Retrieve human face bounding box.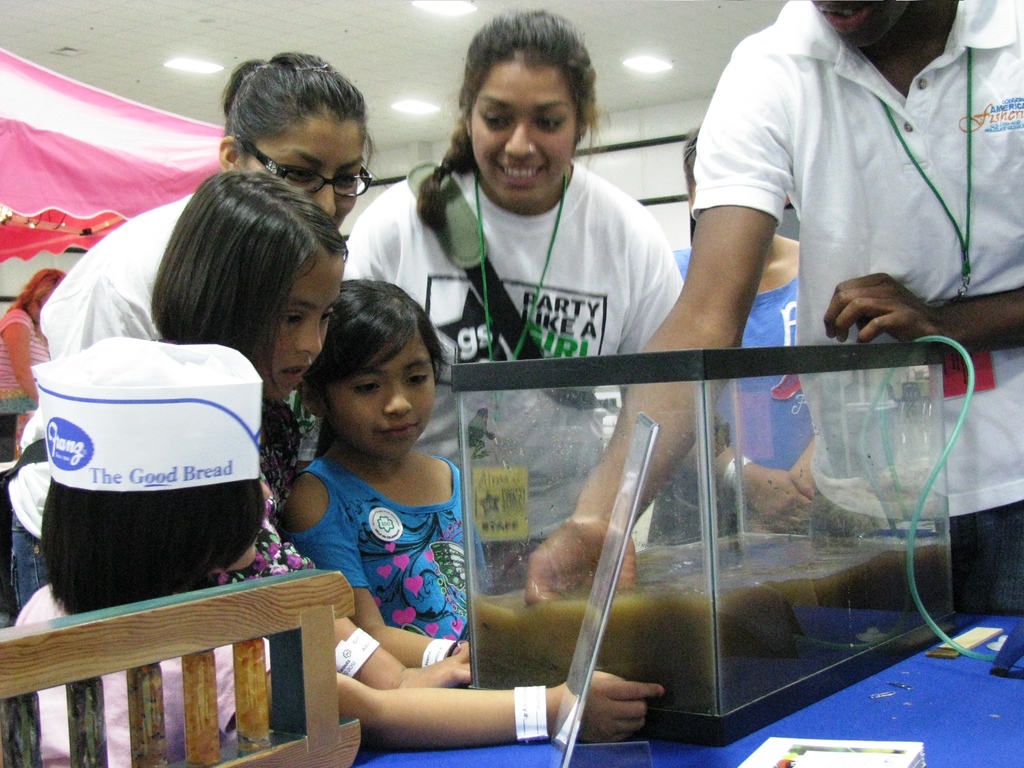
Bounding box: [left=239, top=114, right=366, bottom=227].
